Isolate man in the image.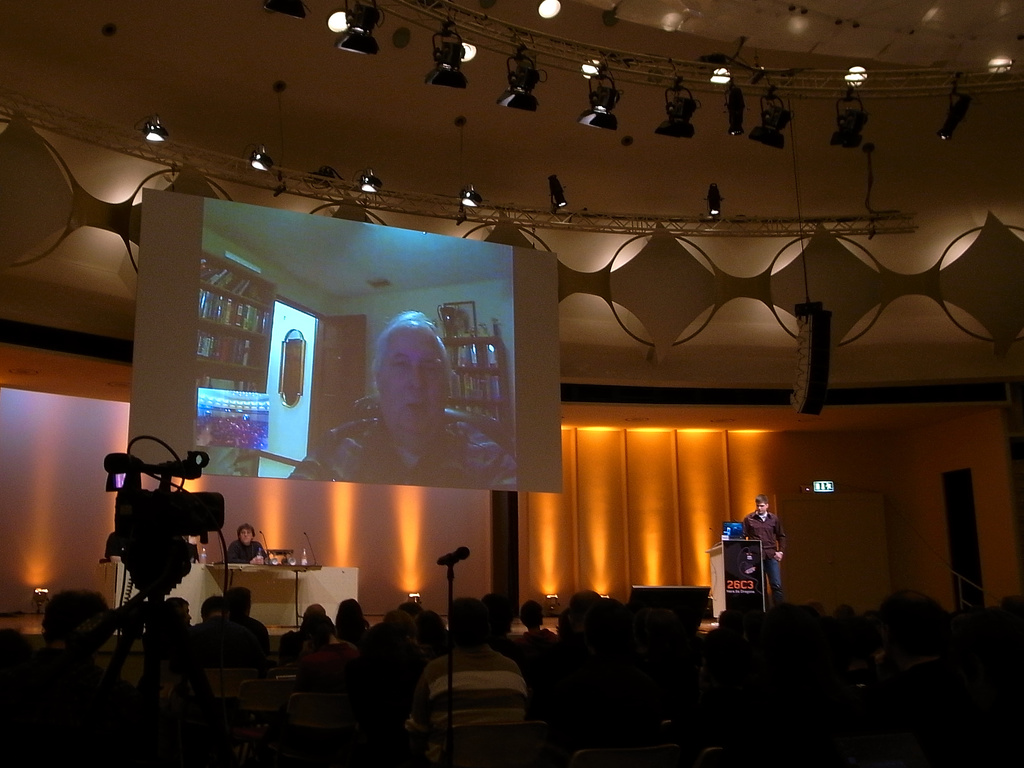
Isolated region: x1=408 y1=596 x2=535 y2=767.
